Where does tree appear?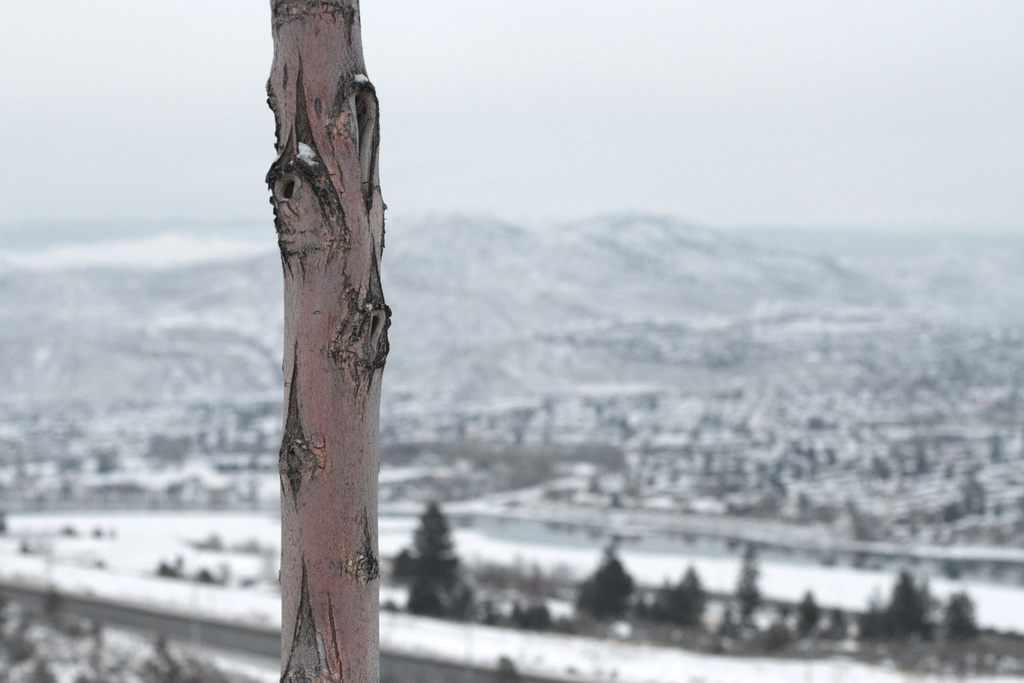
Appears at detection(733, 541, 761, 620).
